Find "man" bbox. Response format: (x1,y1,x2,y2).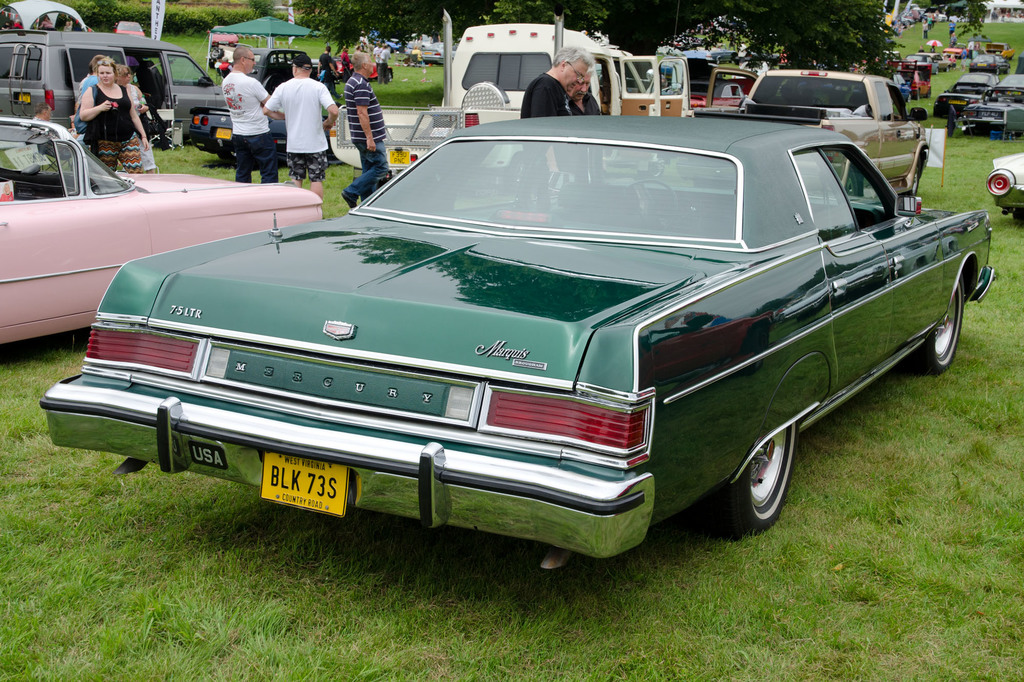
(372,43,382,70).
